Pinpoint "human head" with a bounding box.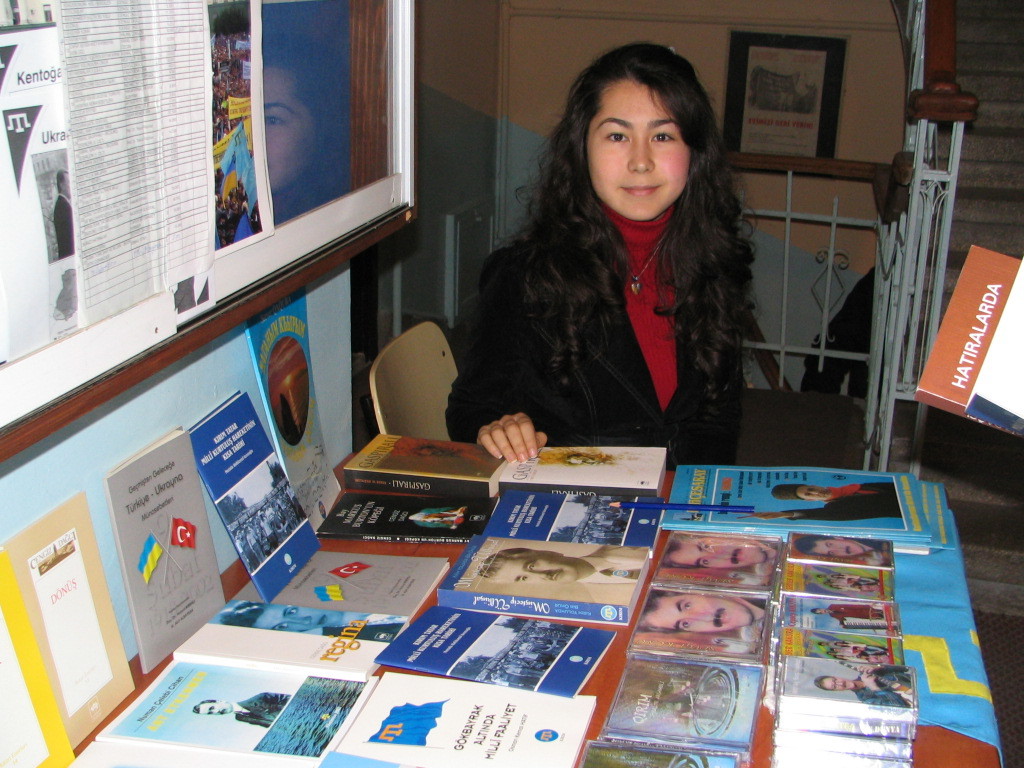
crop(479, 549, 581, 585).
